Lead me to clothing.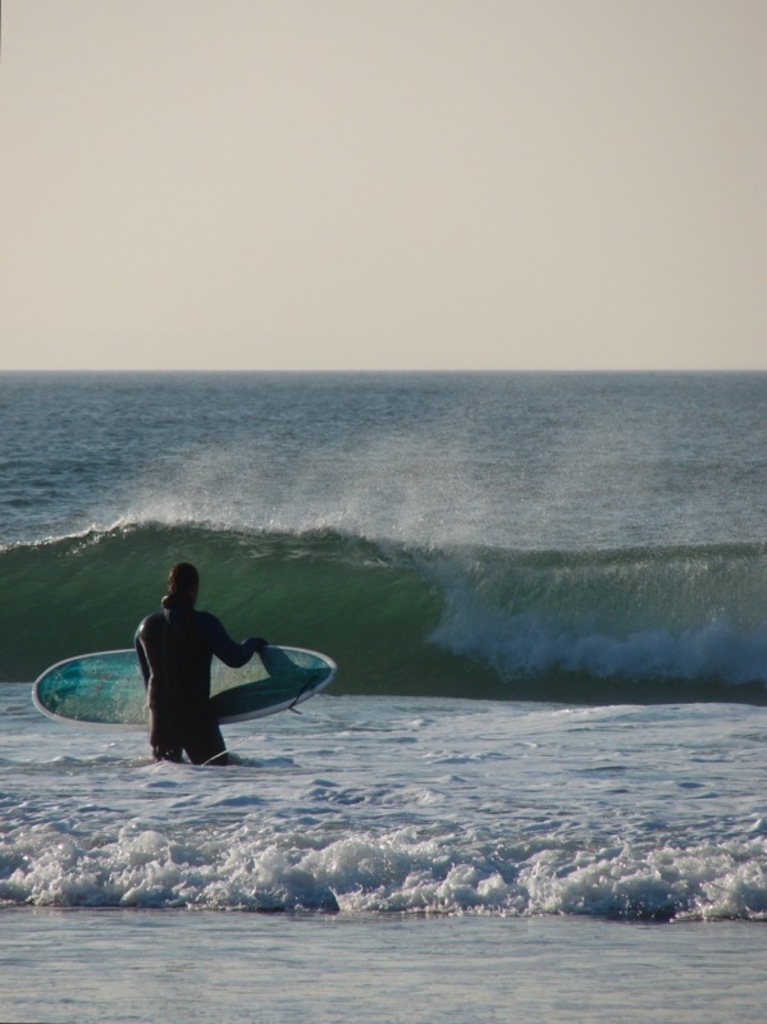
Lead to x1=128 y1=591 x2=259 y2=768.
